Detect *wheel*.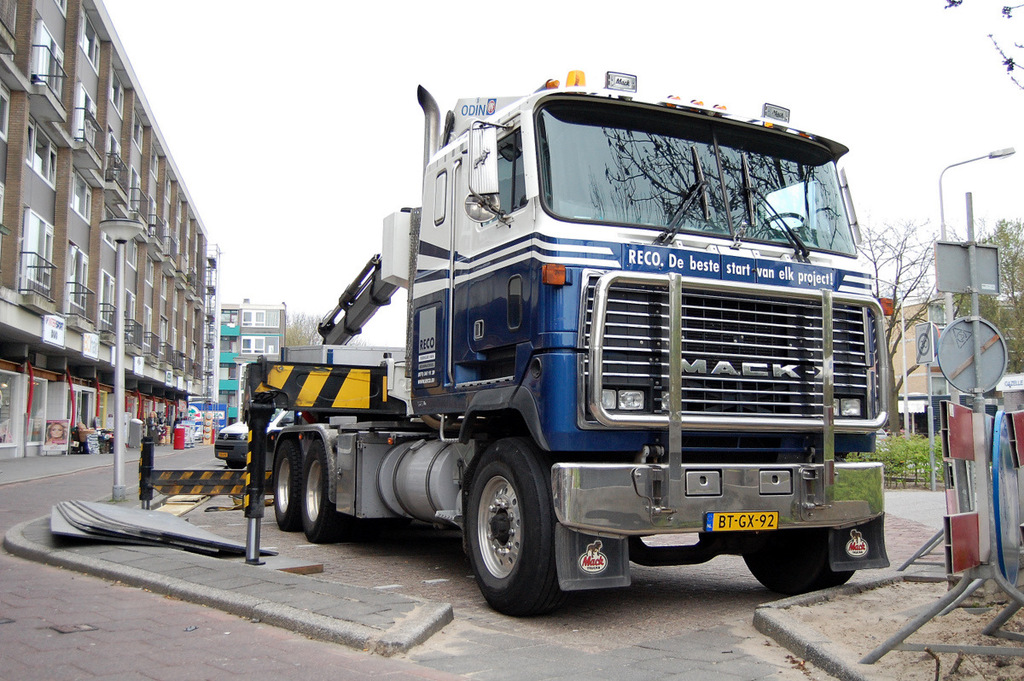
Detected at box=[466, 457, 561, 609].
